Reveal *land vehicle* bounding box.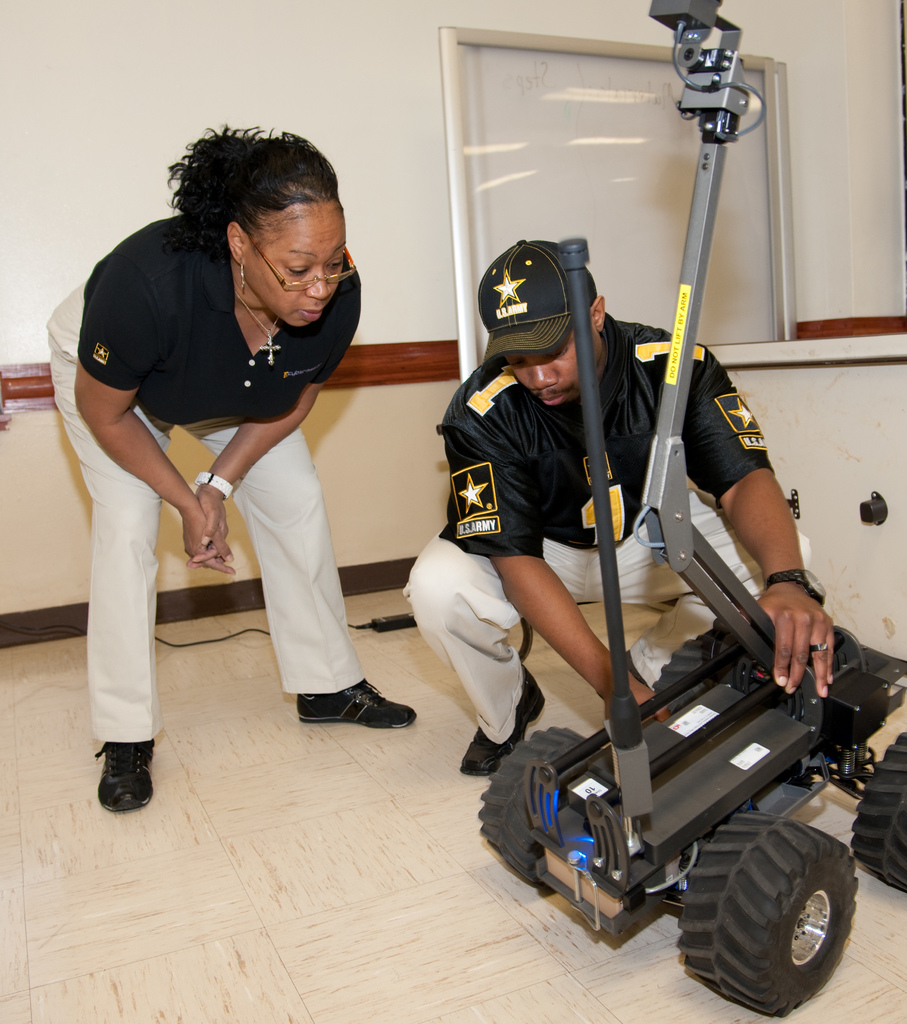
Revealed: <region>480, 0, 906, 1012</region>.
